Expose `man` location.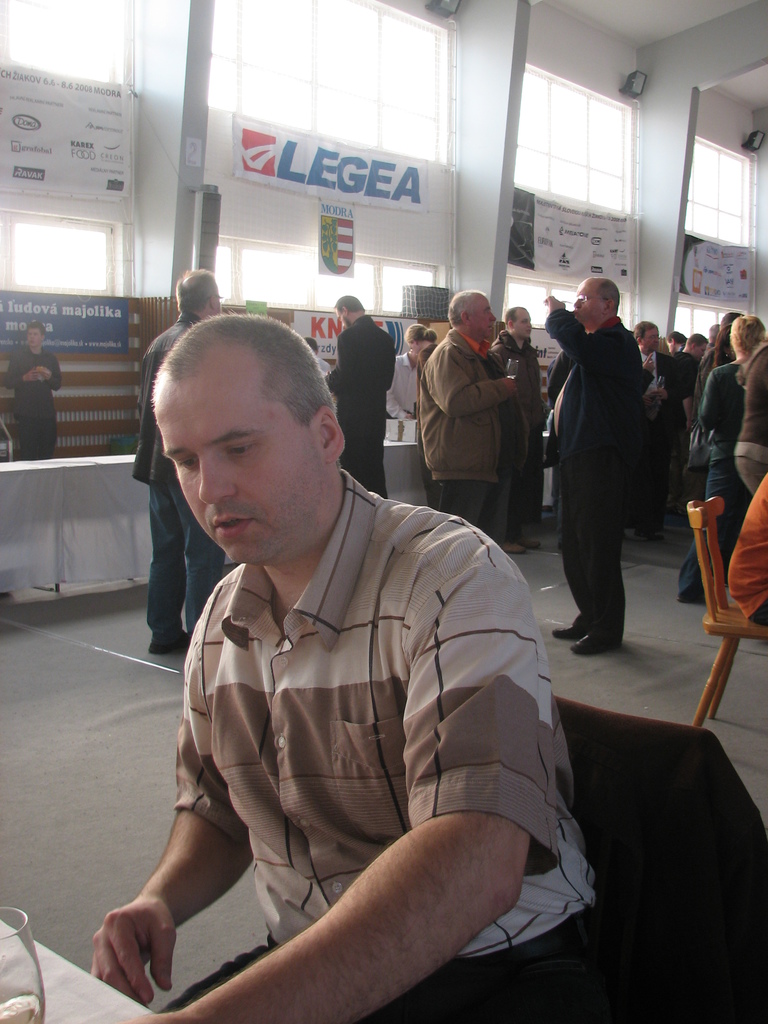
Exposed at box=[133, 264, 232, 657].
